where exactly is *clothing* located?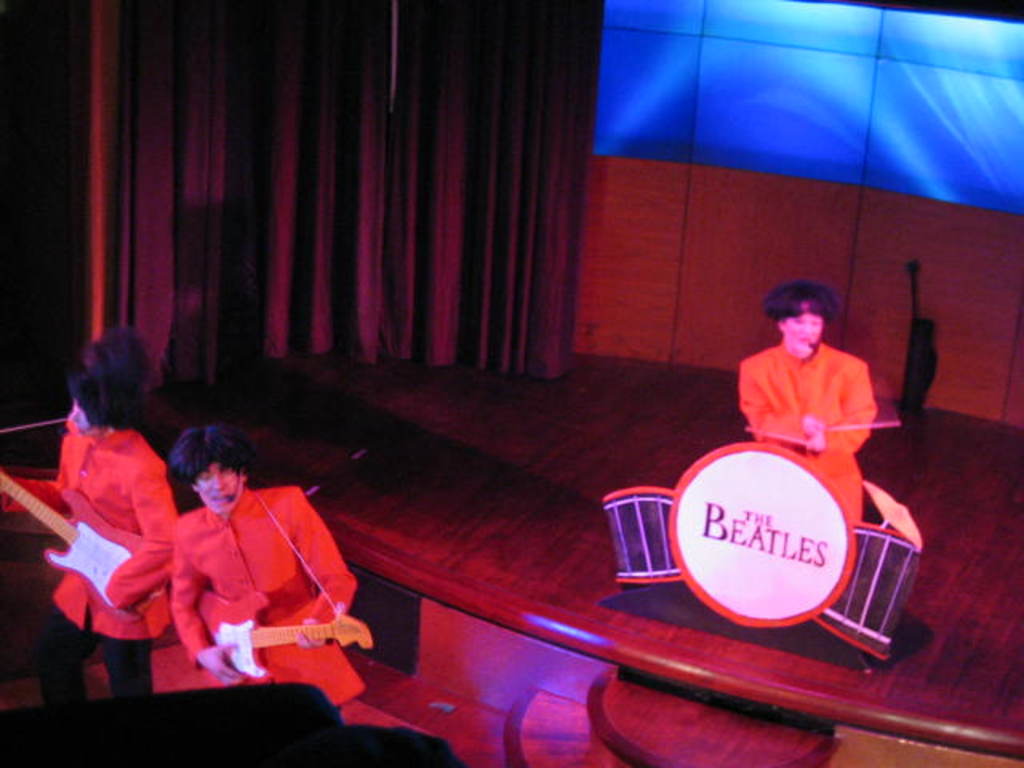
Its bounding box is box=[736, 338, 880, 520].
